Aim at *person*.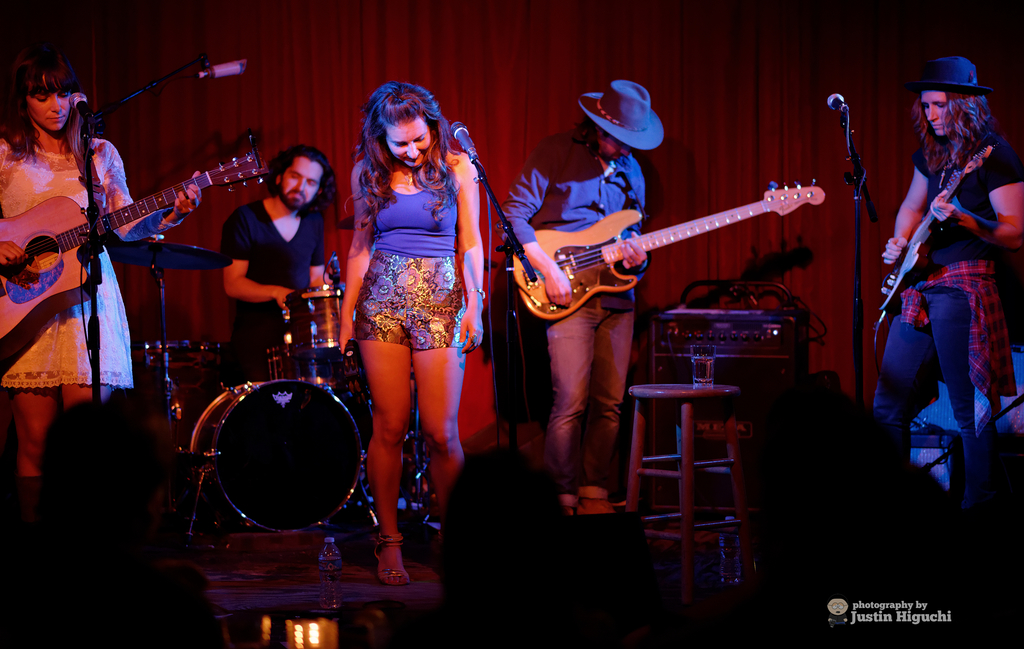
Aimed at <bbox>0, 46, 204, 514</bbox>.
